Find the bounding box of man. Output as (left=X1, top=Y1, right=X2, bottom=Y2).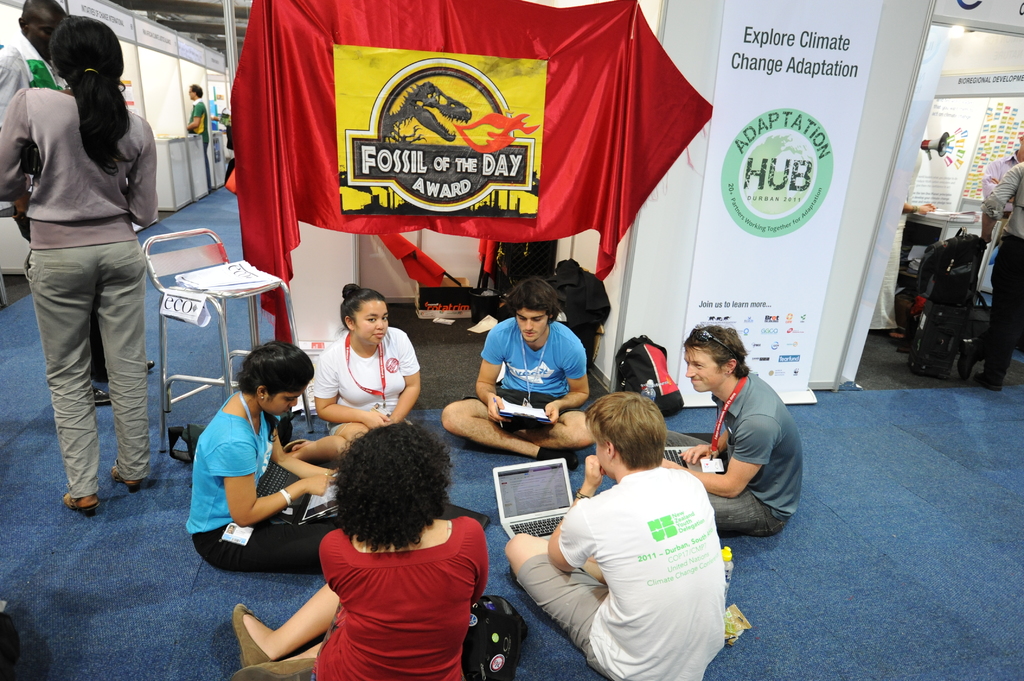
(left=684, top=330, right=810, bottom=556).
